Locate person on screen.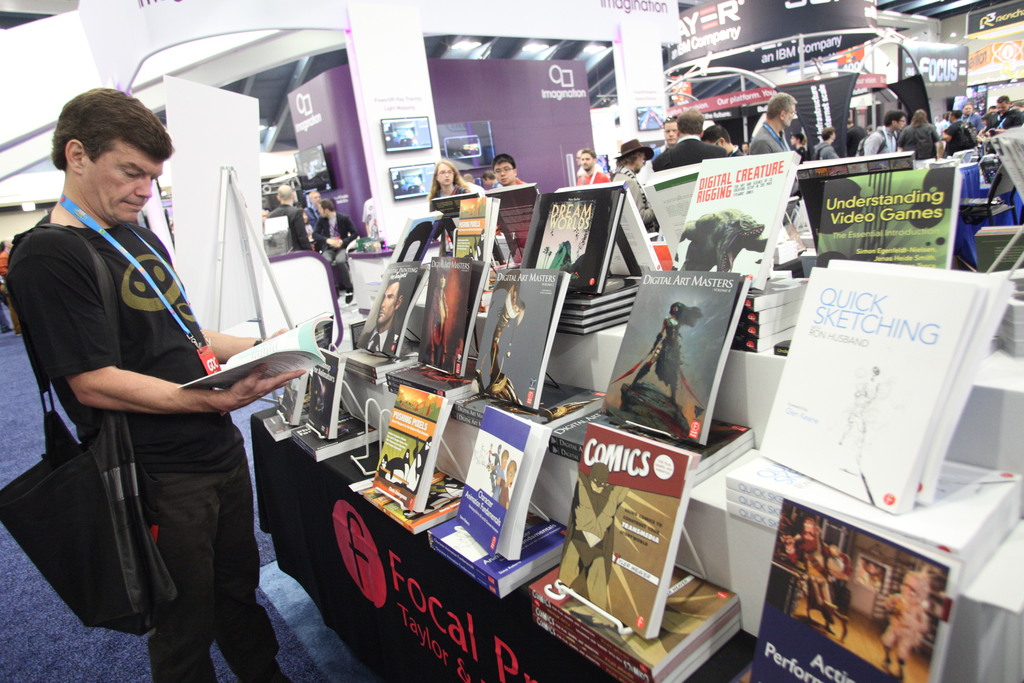
On screen at left=901, top=105, right=948, bottom=164.
